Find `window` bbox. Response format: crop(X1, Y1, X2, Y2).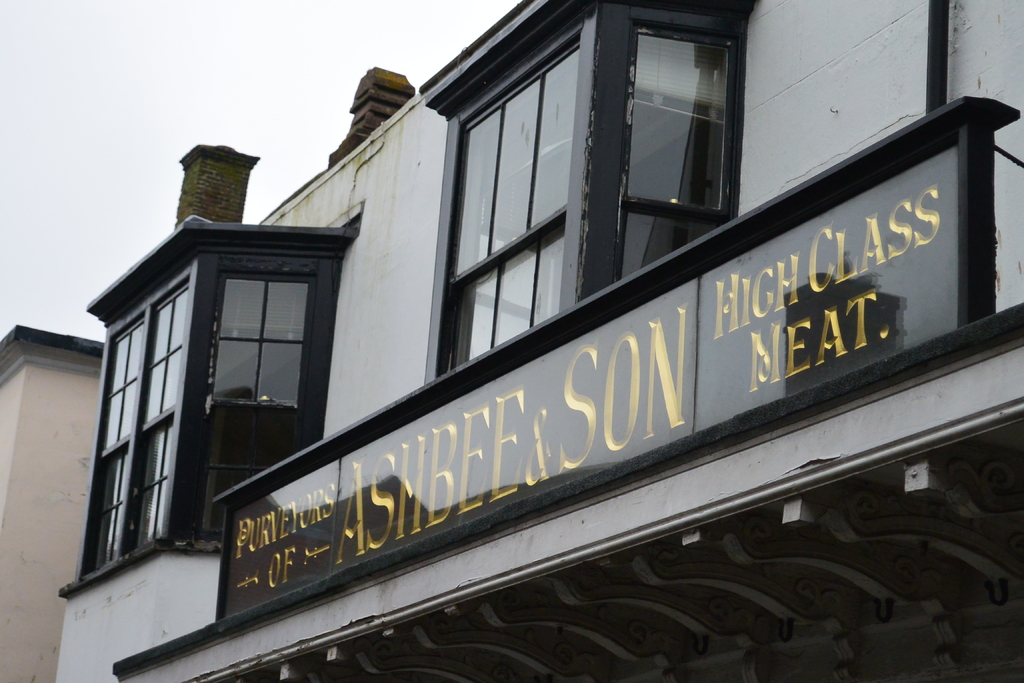
crop(622, 31, 732, 273).
